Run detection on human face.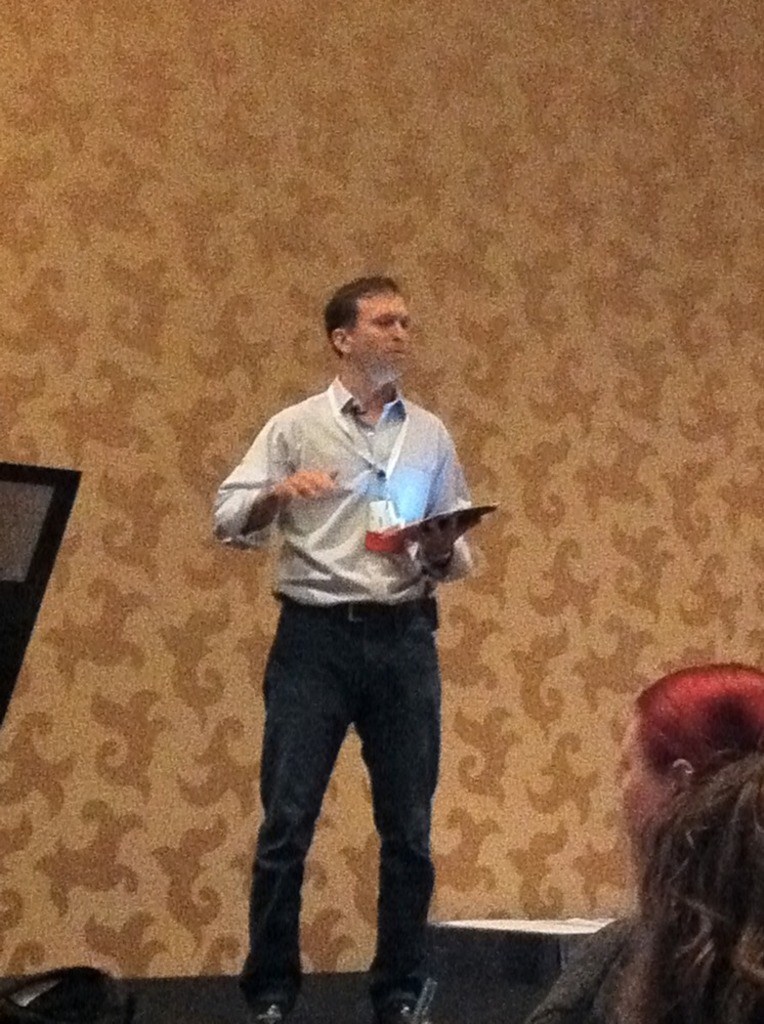
Result: bbox(350, 292, 411, 376).
